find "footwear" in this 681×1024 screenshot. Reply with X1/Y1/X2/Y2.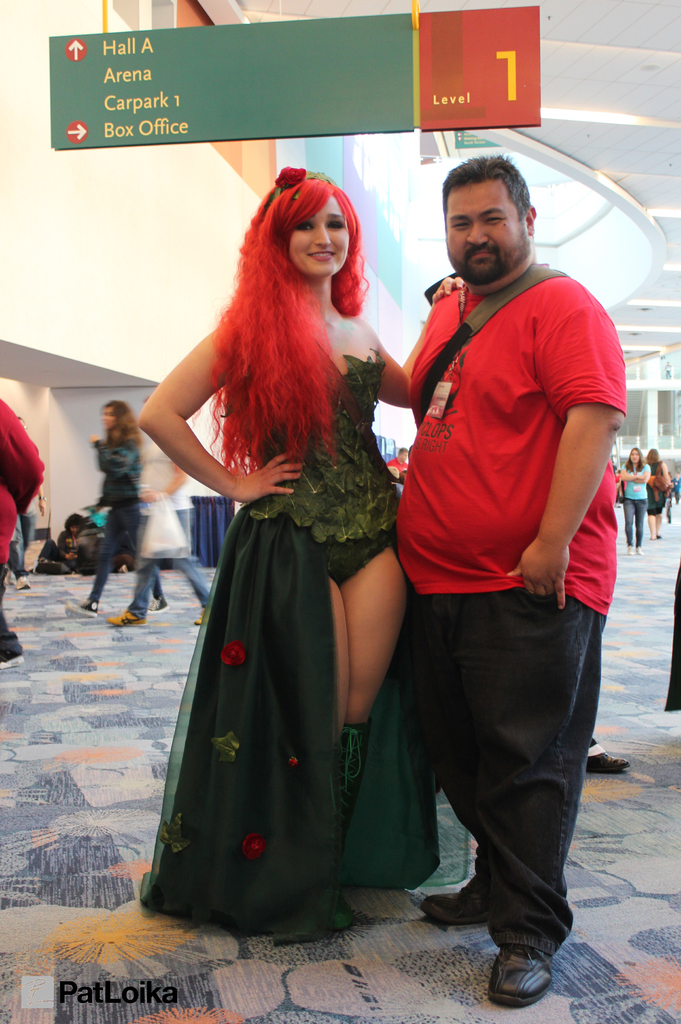
491/940/566/1011.
